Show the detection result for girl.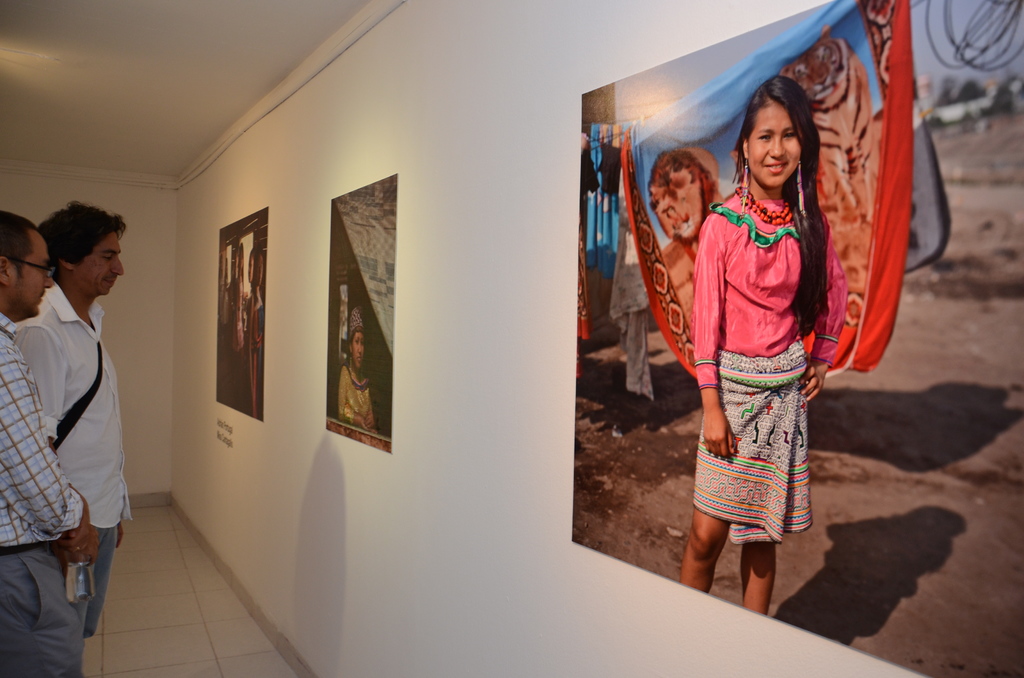
left=672, top=61, right=852, bottom=610.
